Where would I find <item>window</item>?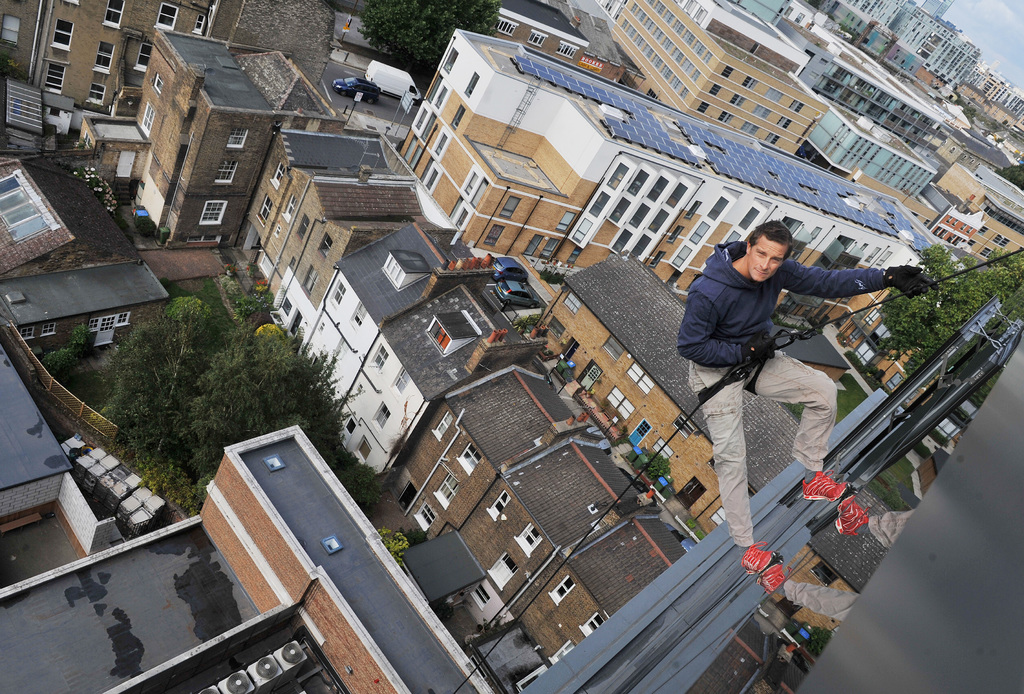
At bbox(50, 17, 79, 52).
